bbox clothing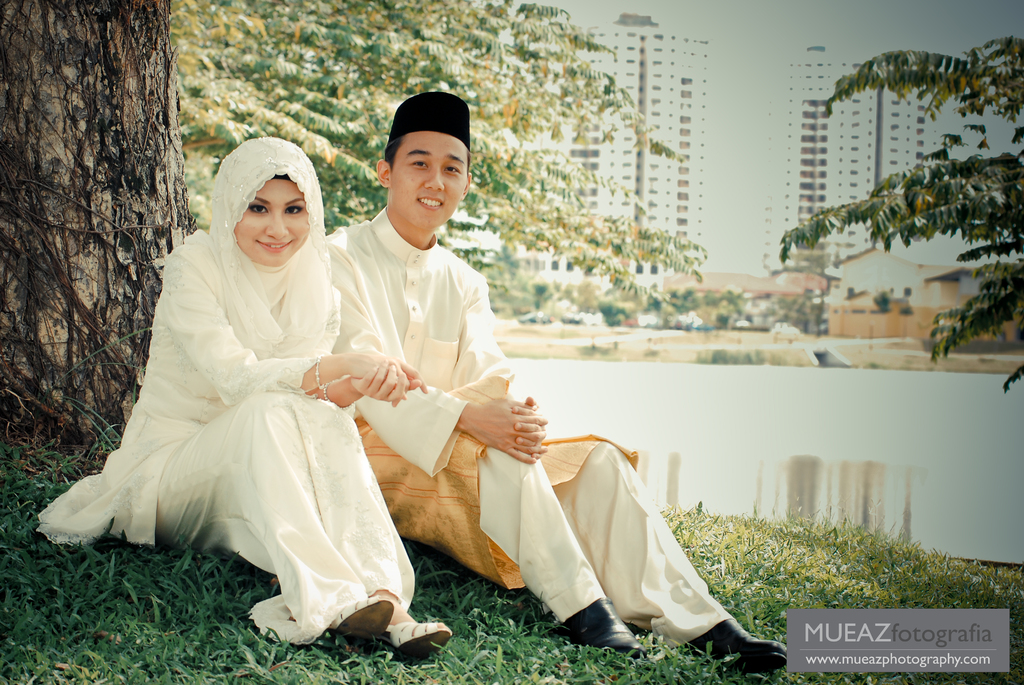
[324,209,732,652]
